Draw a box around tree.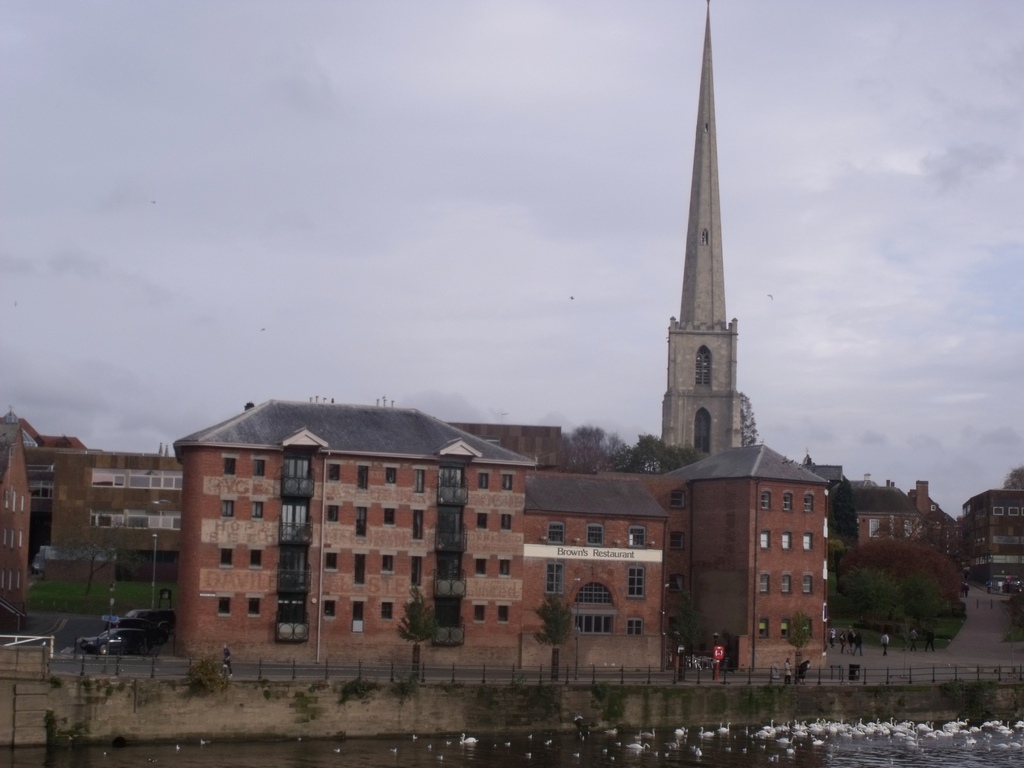
45,492,147,594.
